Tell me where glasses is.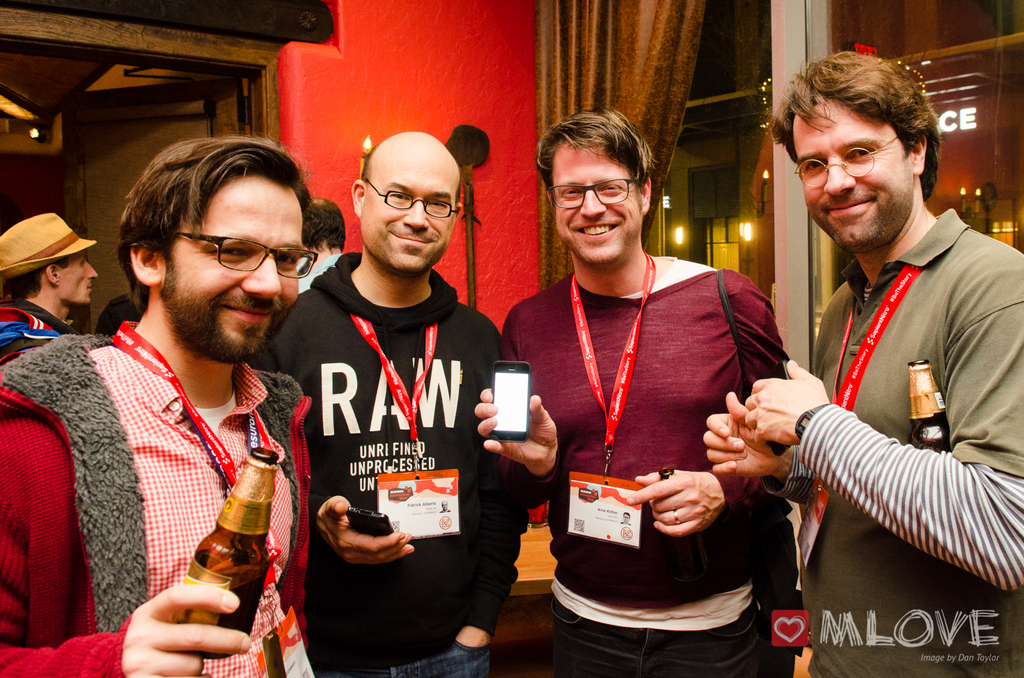
glasses is at (359,179,461,218).
